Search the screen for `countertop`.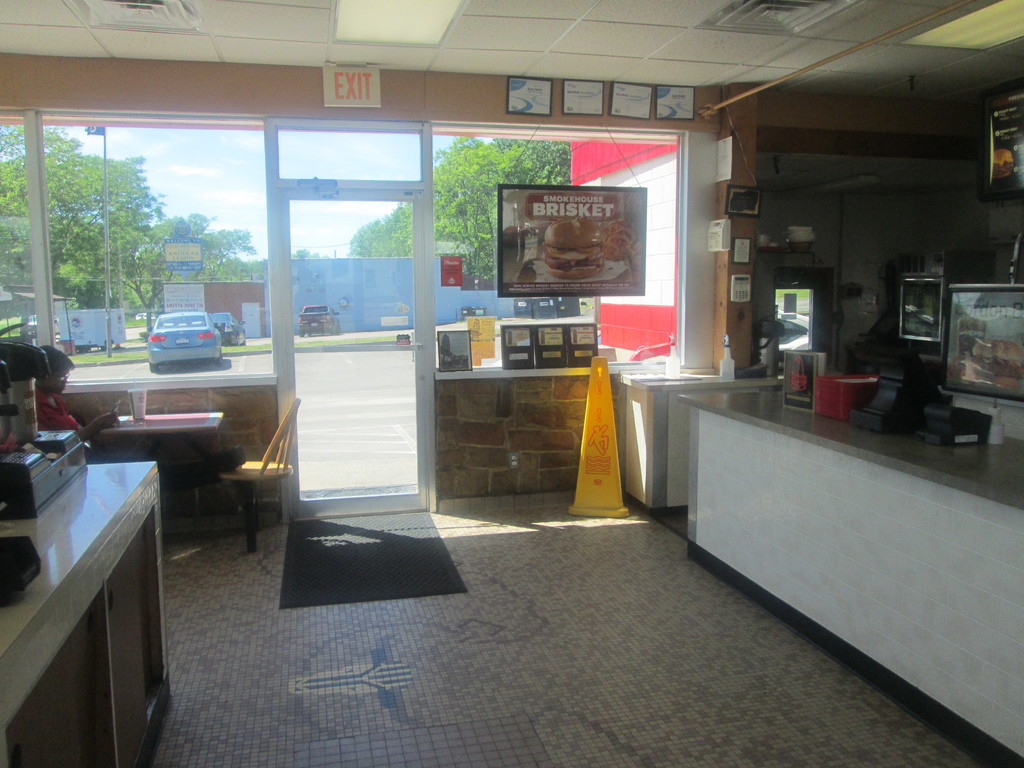
Found at [left=0, top=455, right=158, bottom=750].
